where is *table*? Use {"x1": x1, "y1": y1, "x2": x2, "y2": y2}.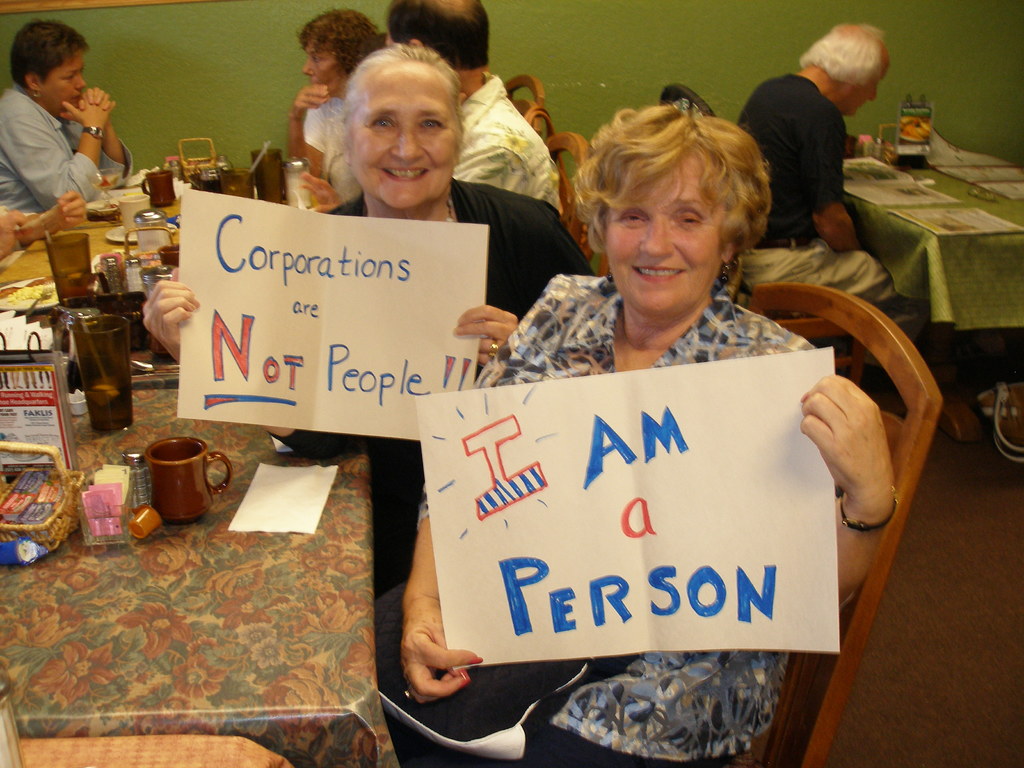
{"x1": 826, "y1": 119, "x2": 1023, "y2": 447}.
